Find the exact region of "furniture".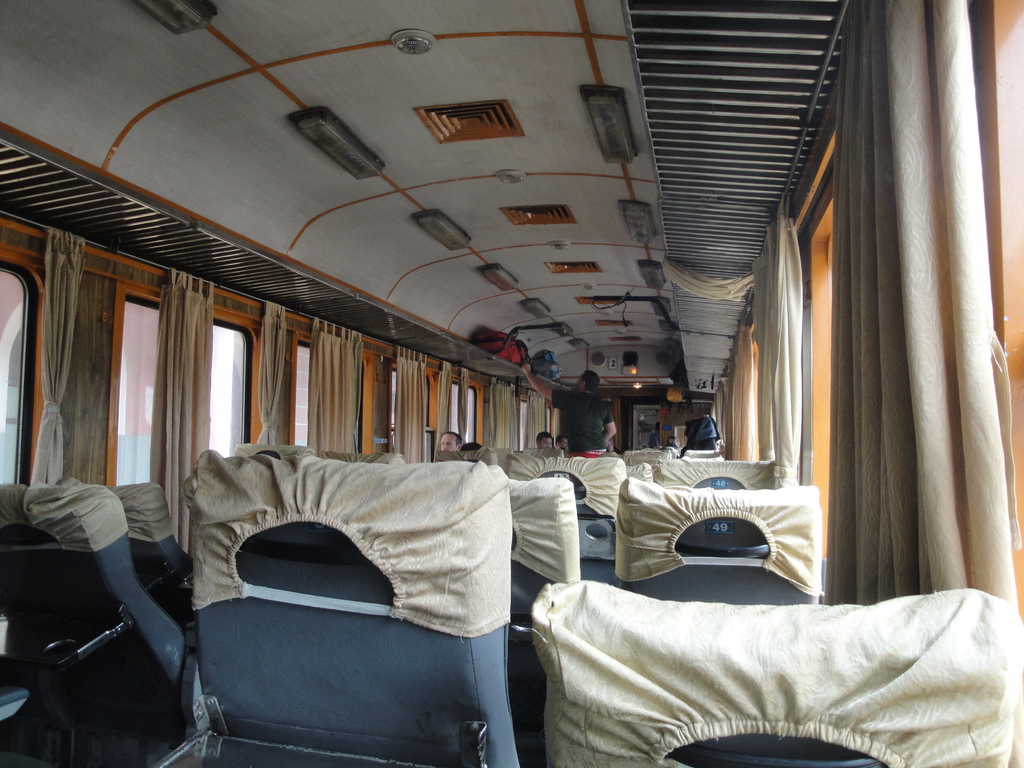
Exact region: {"left": 0, "top": 482, "right": 187, "bottom": 716}.
